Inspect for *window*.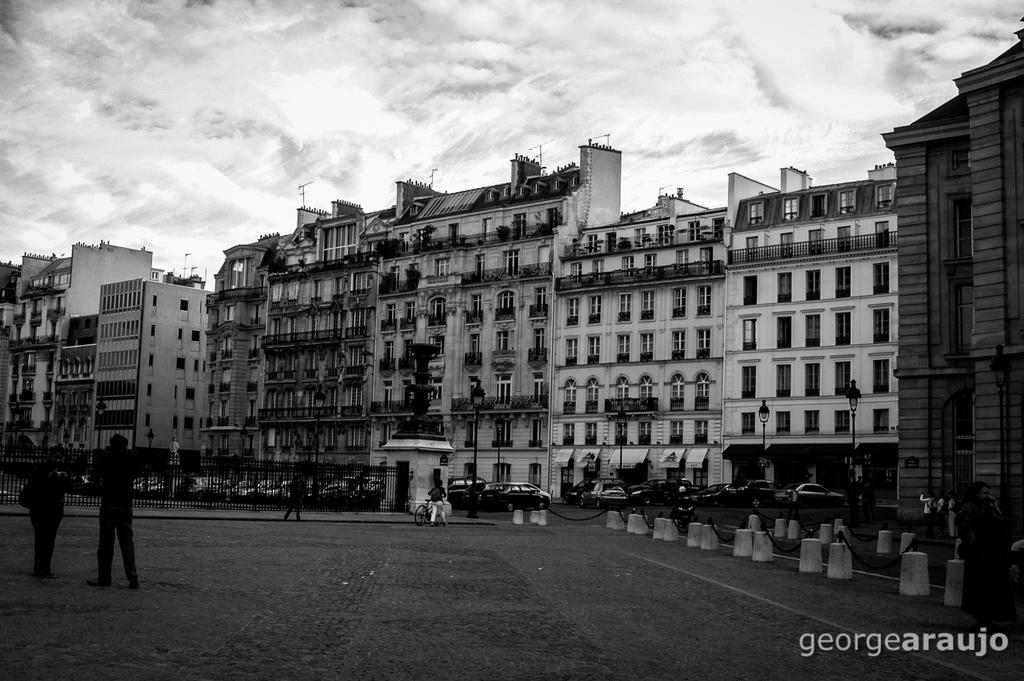
Inspection: crop(143, 413, 151, 427).
